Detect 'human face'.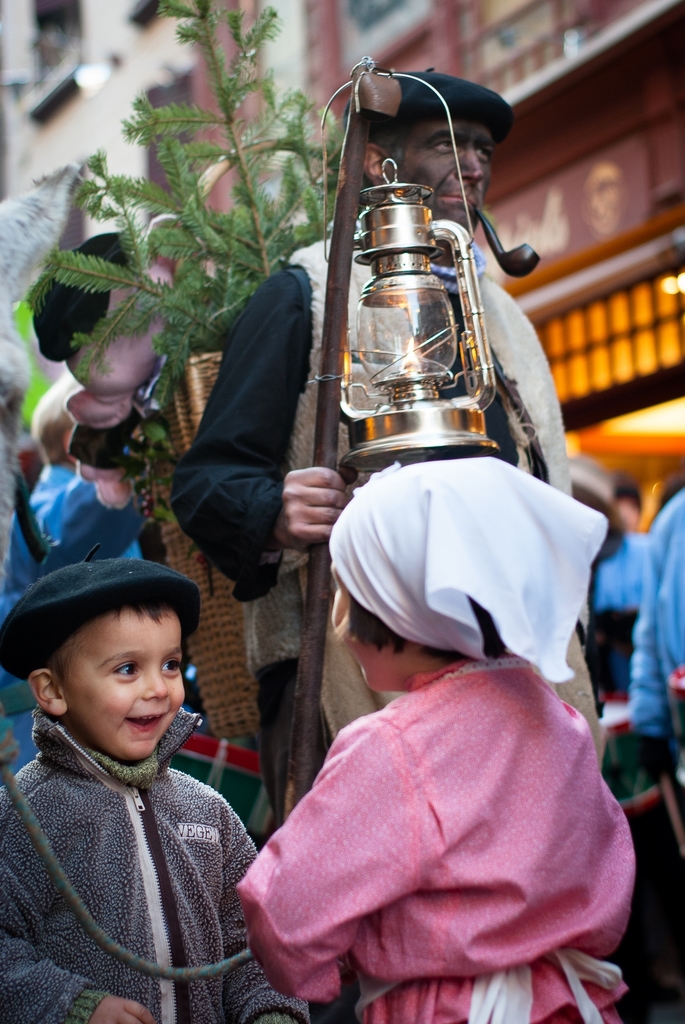
Detected at (57,608,185,764).
